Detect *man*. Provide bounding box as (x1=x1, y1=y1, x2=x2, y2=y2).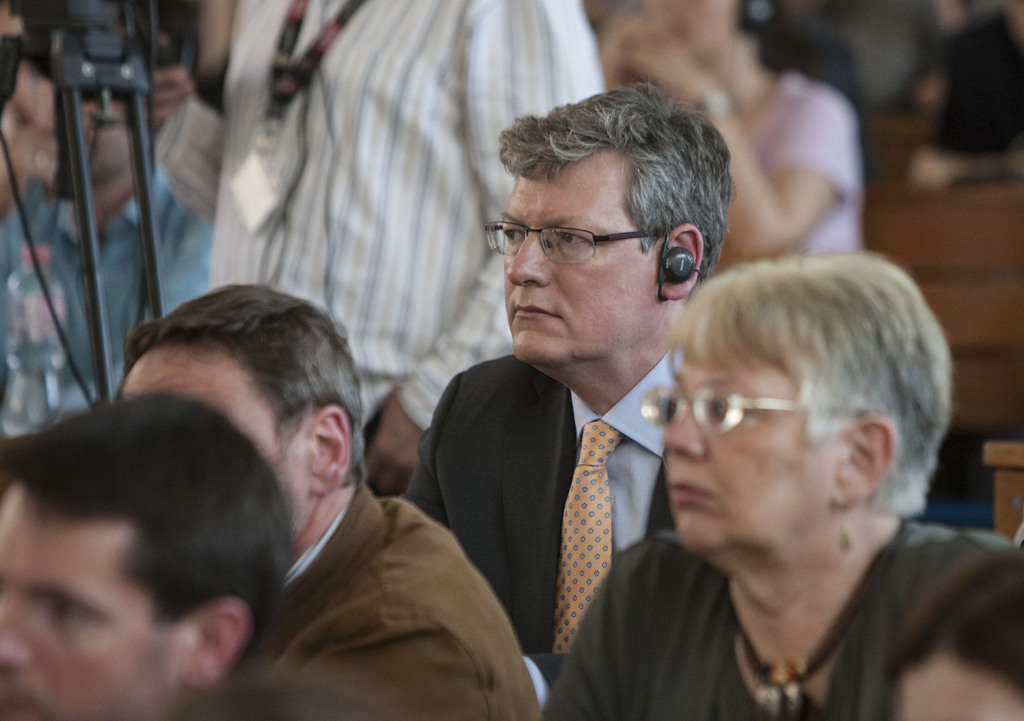
(x1=120, y1=281, x2=543, y2=720).
